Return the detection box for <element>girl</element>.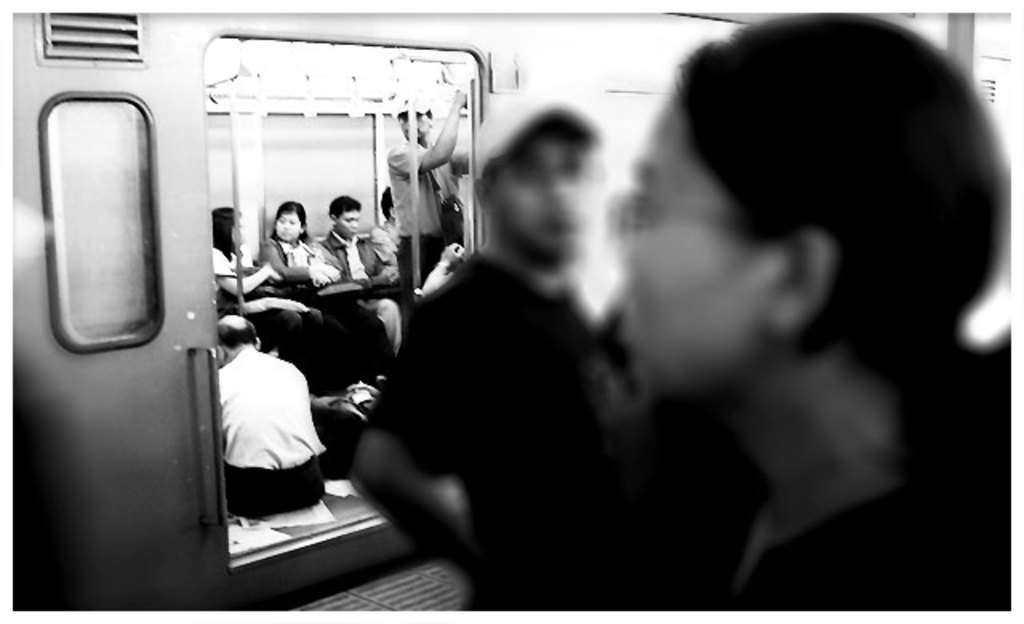
rect(613, 11, 1014, 616).
